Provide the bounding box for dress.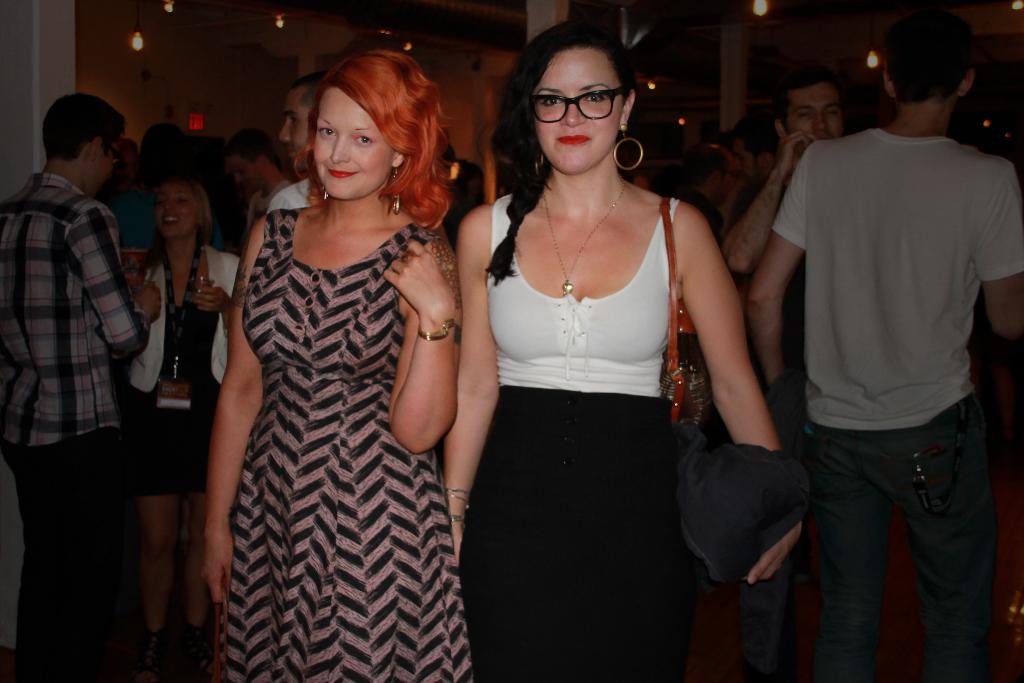
195, 155, 474, 680.
